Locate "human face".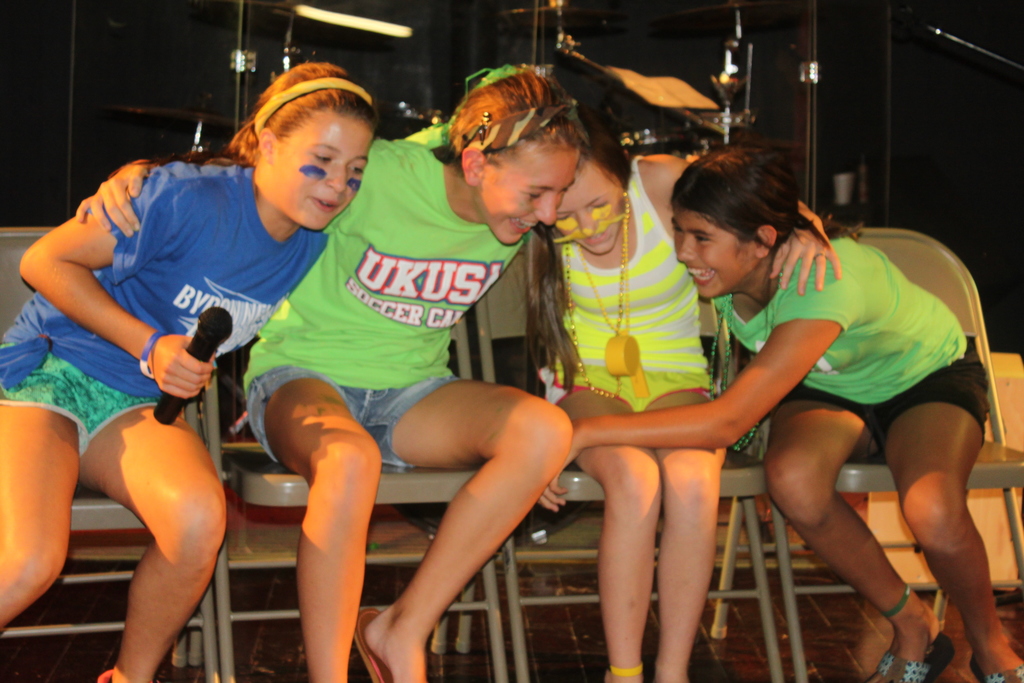
Bounding box: Rect(558, 157, 625, 252).
